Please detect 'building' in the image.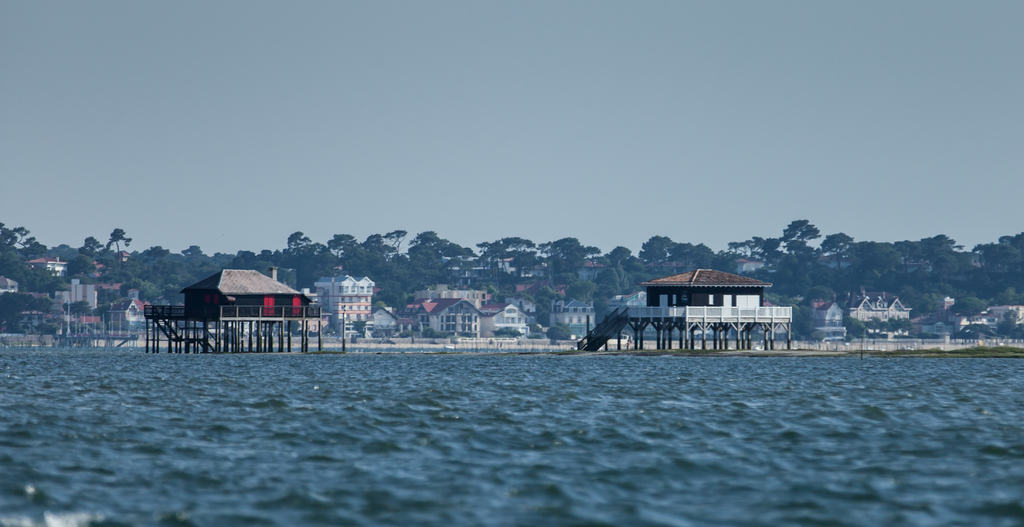
detection(847, 287, 913, 328).
